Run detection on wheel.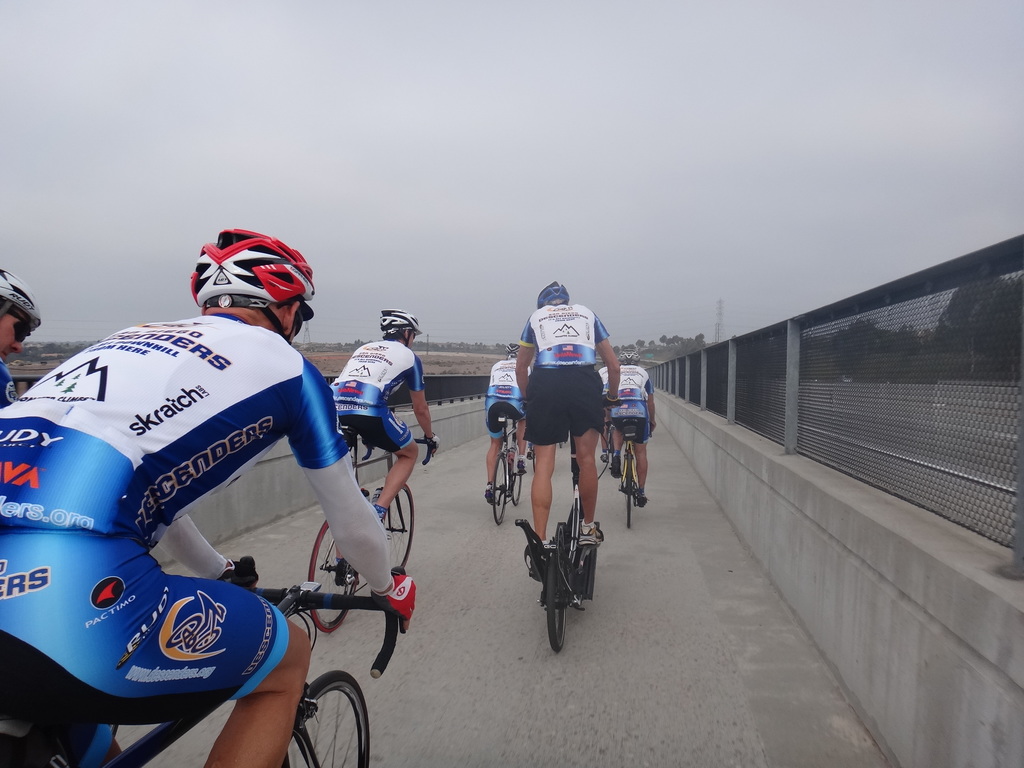
Result: [x1=490, y1=454, x2=509, y2=523].
